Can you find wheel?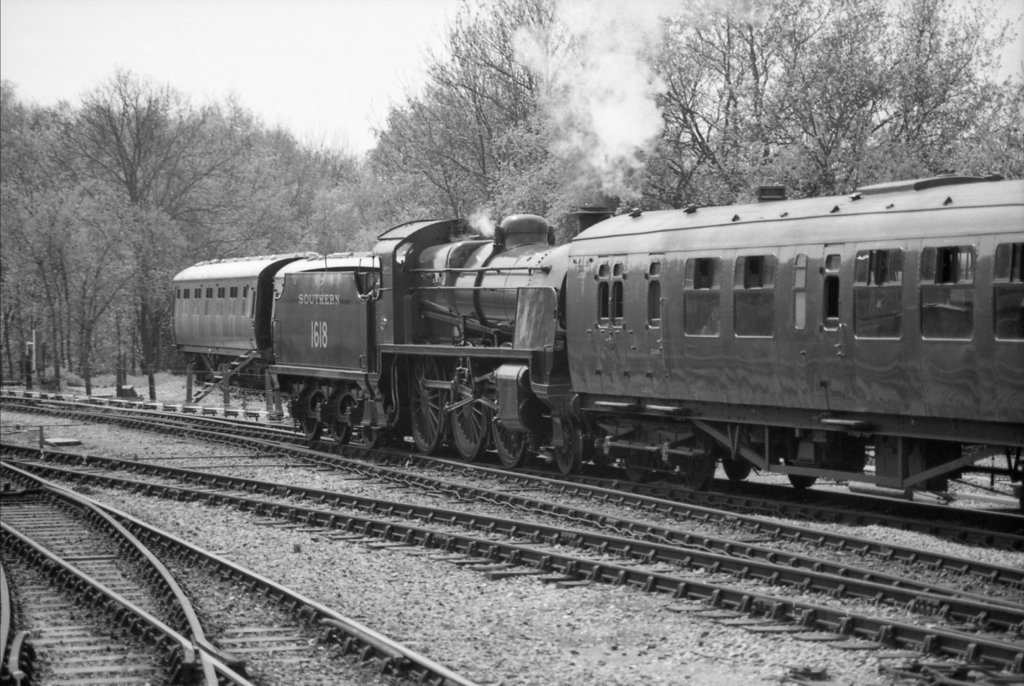
Yes, bounding box: 360 426 387 450.
